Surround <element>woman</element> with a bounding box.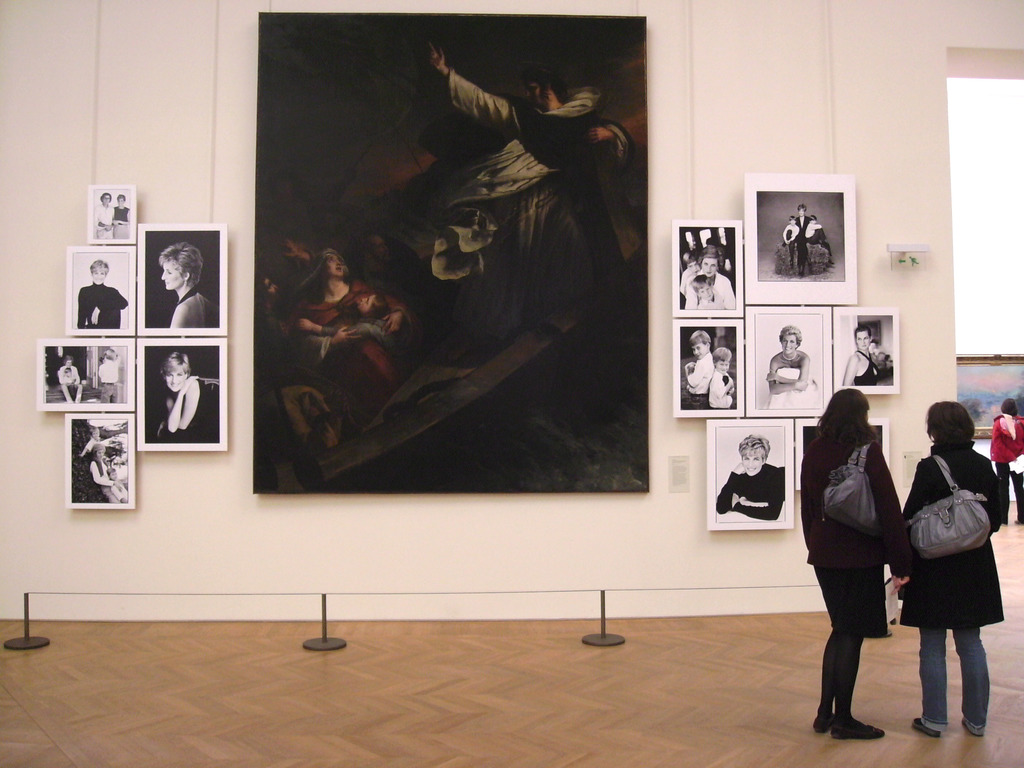
157 243 212 331.
